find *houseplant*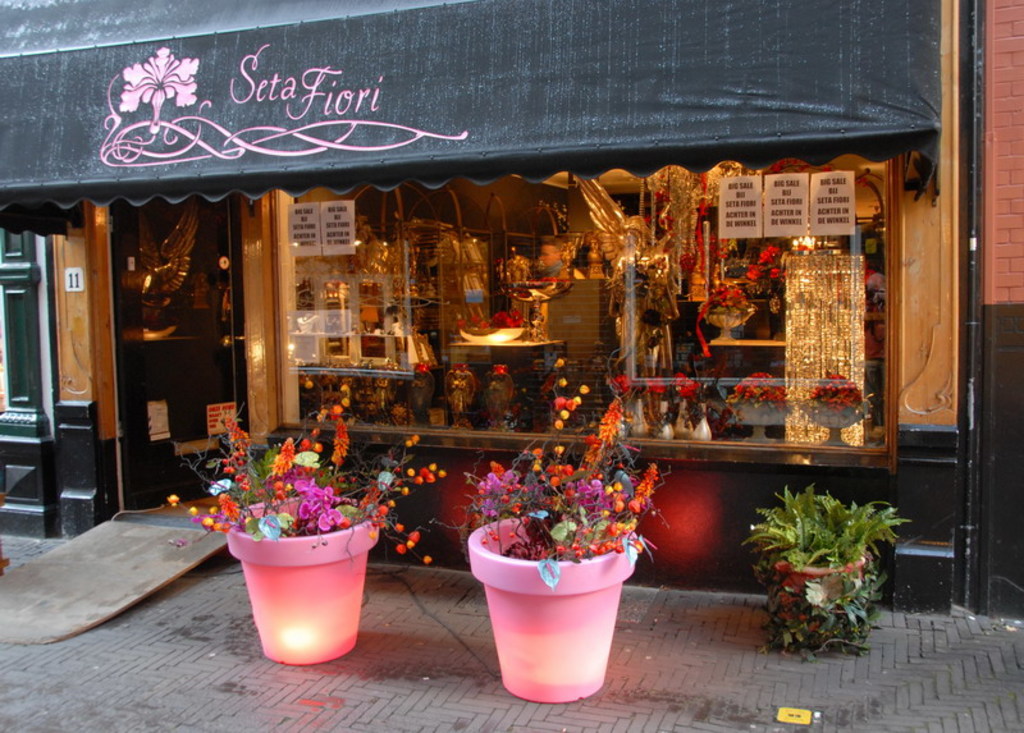
box=[163, 384, 442, 666]
